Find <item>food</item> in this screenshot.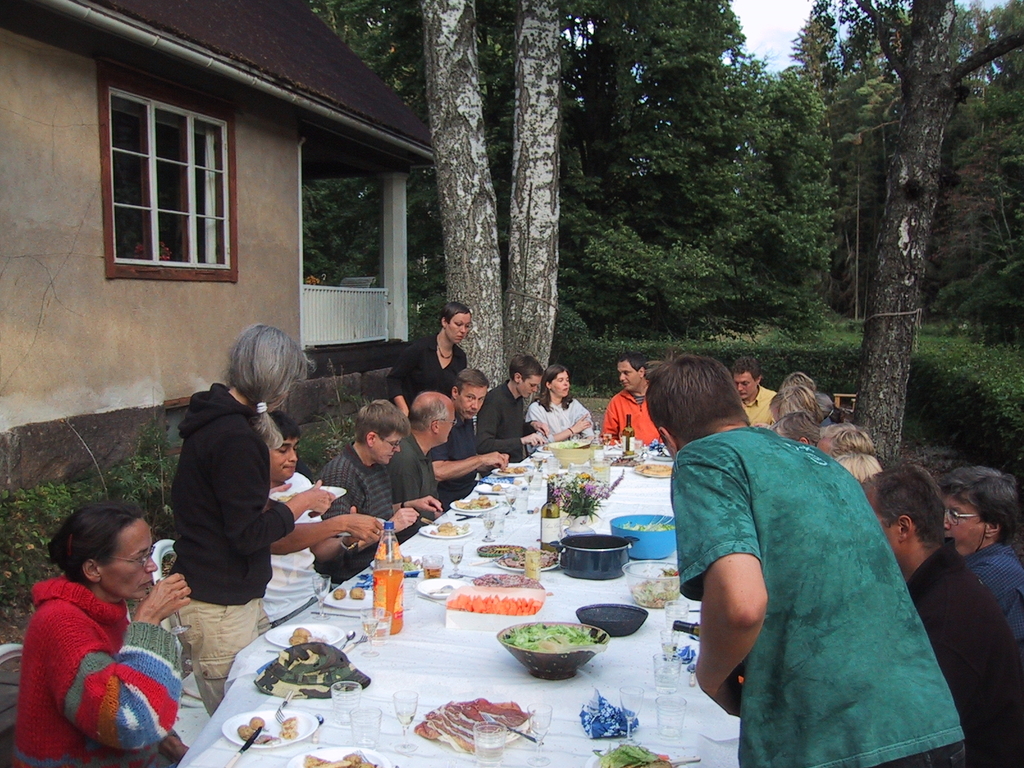
The bounding box for <item>food</item> is <bbox>502, 629, 600, 684</bbox>.
